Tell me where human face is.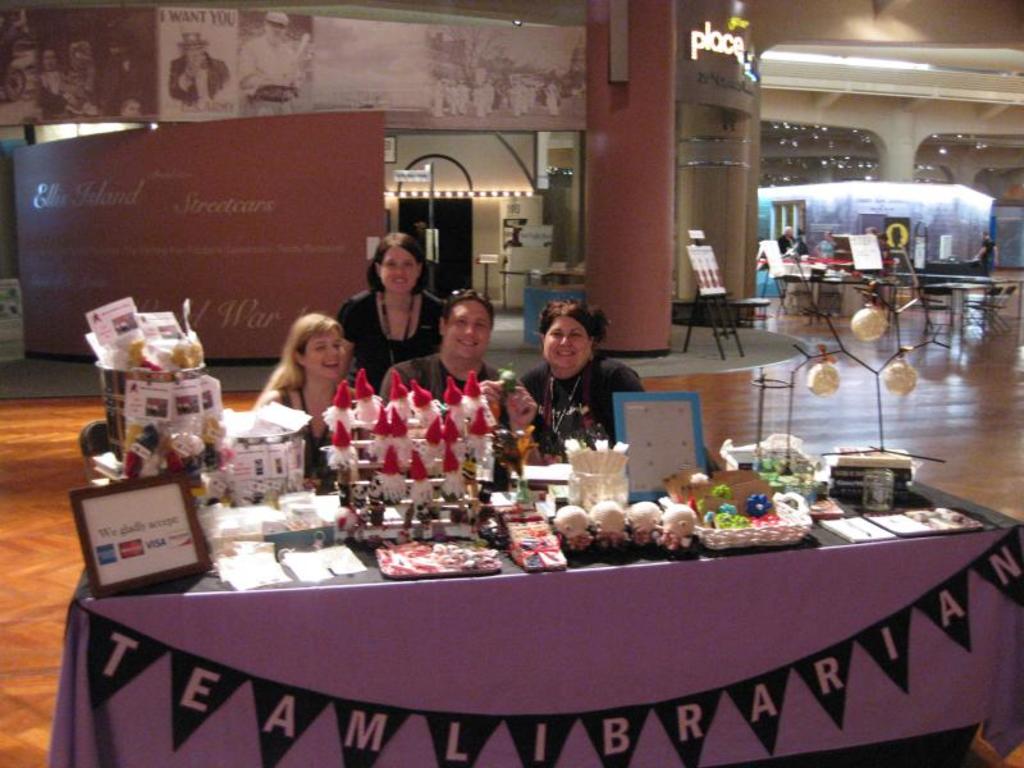
human face is at [444,302,494,365].
